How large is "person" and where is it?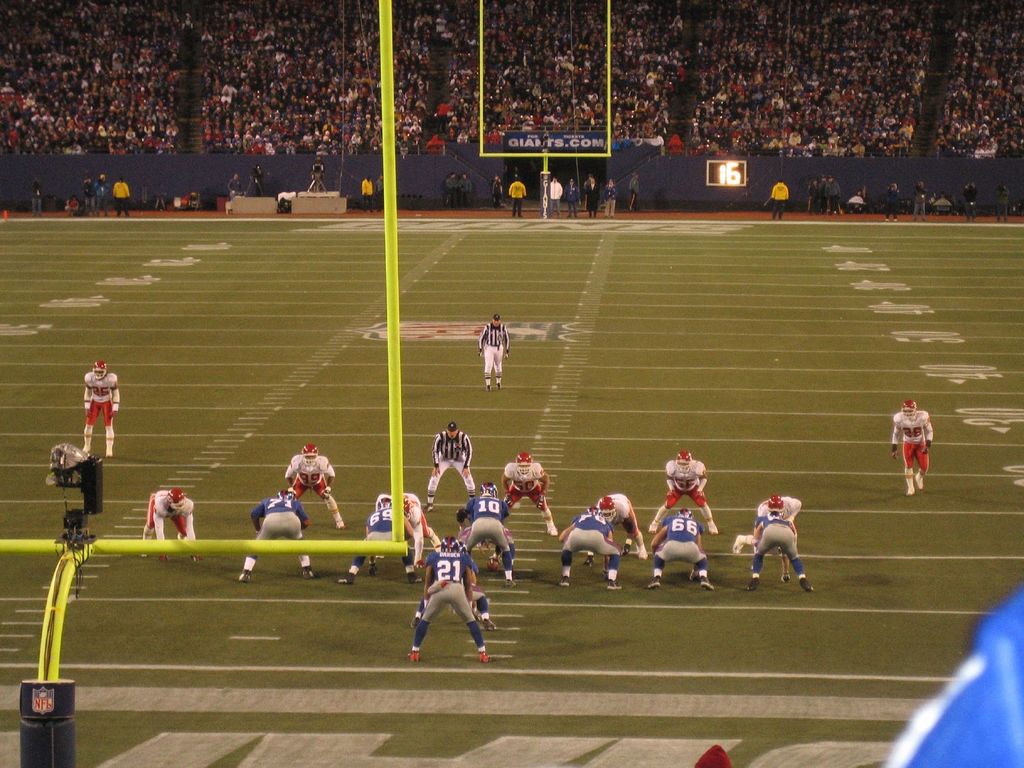
Bounding box: pyautogui.locateOnScreen(251, 486, 310, 588).
